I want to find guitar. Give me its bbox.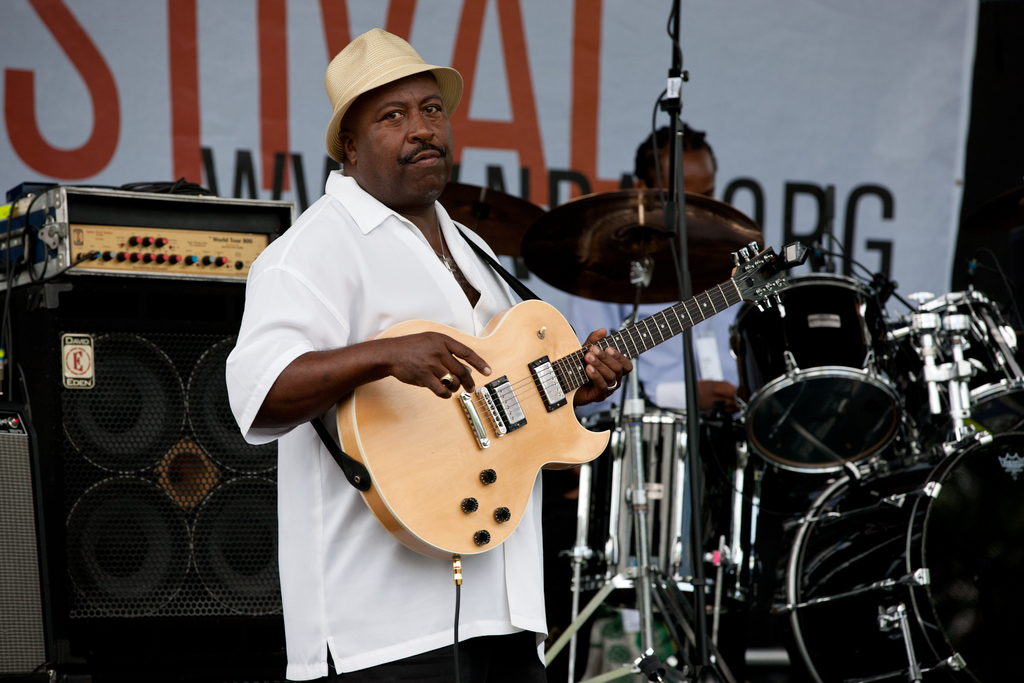
390/216/833/561.
